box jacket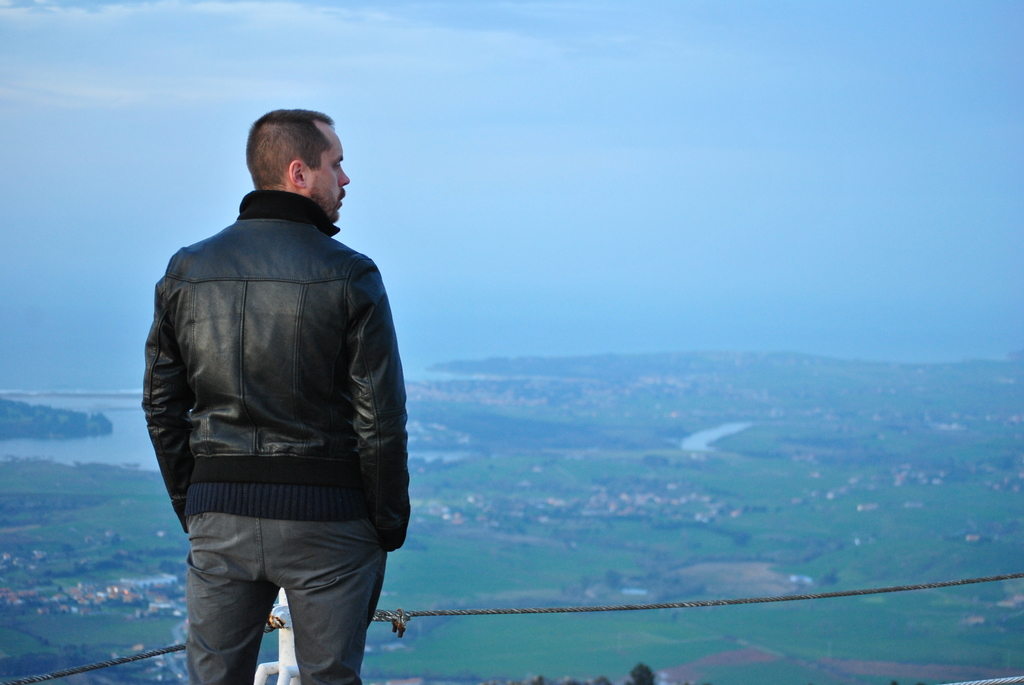
{"left": 136, "top": 155, "right": 403, "bottom": 567}
